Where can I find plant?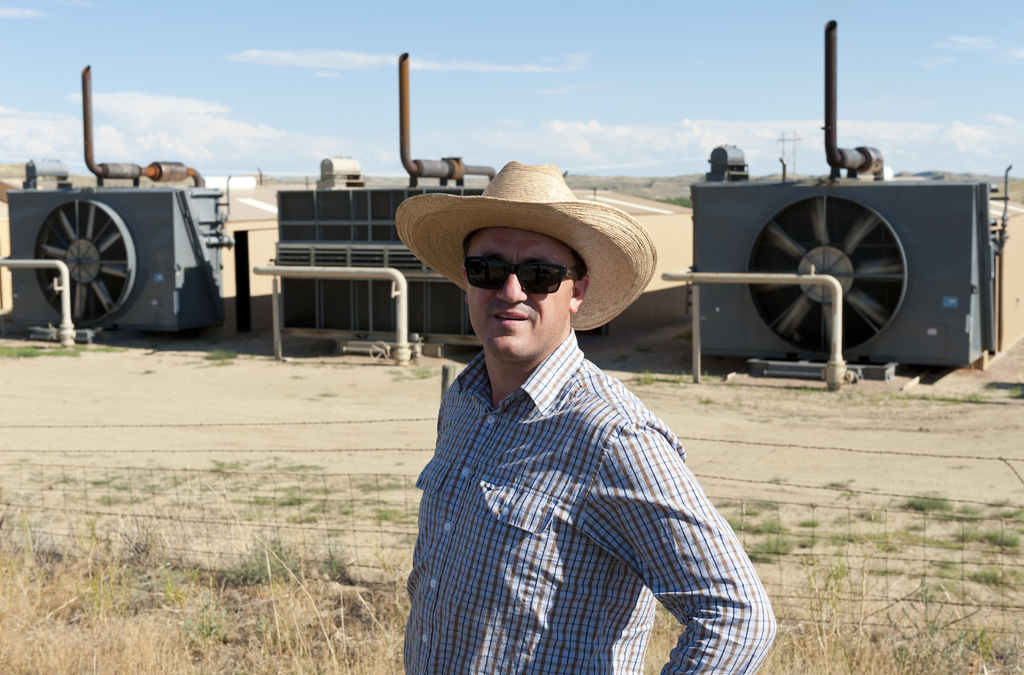
You can find it at [x1=246, y1=494, x2=264, y2=504].
